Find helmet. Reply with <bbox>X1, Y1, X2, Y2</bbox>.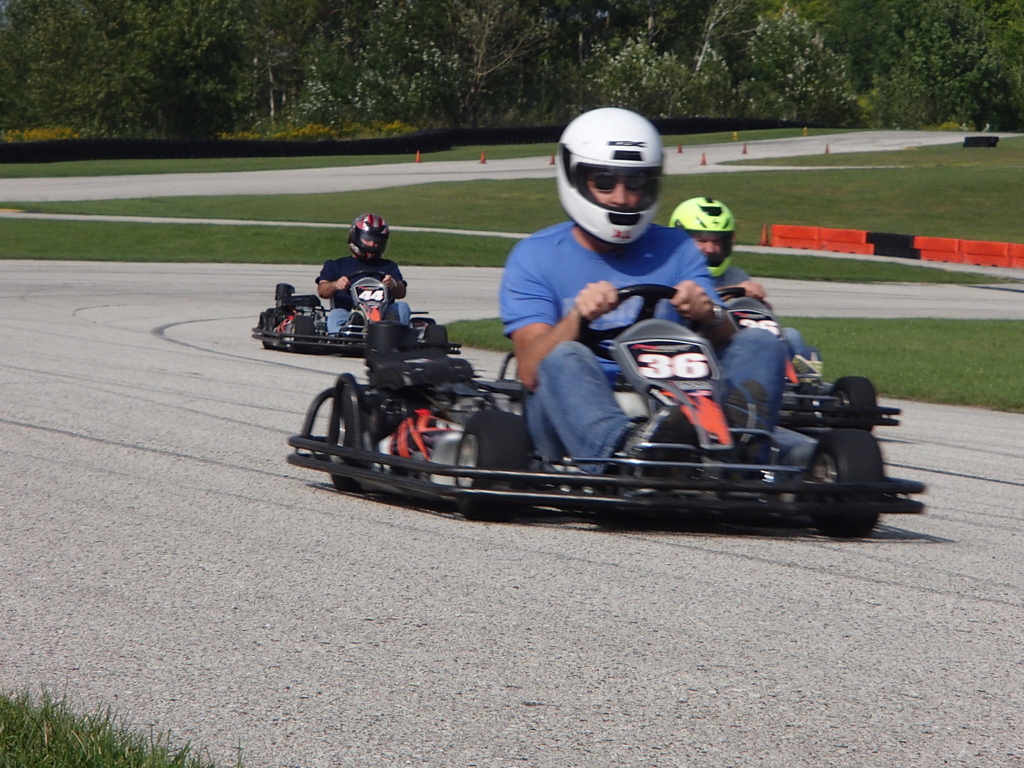
<bbox>346, 214, 390, 262</bbox>.
